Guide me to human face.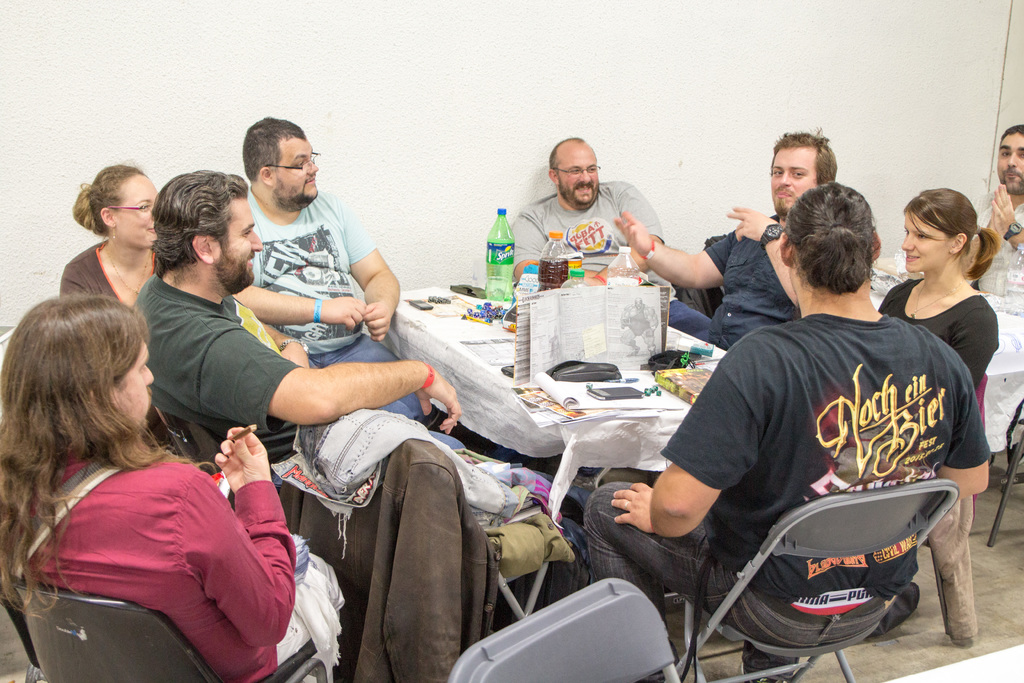
Guidance: <bbox>558, 144, 599, 208</bbox>.
